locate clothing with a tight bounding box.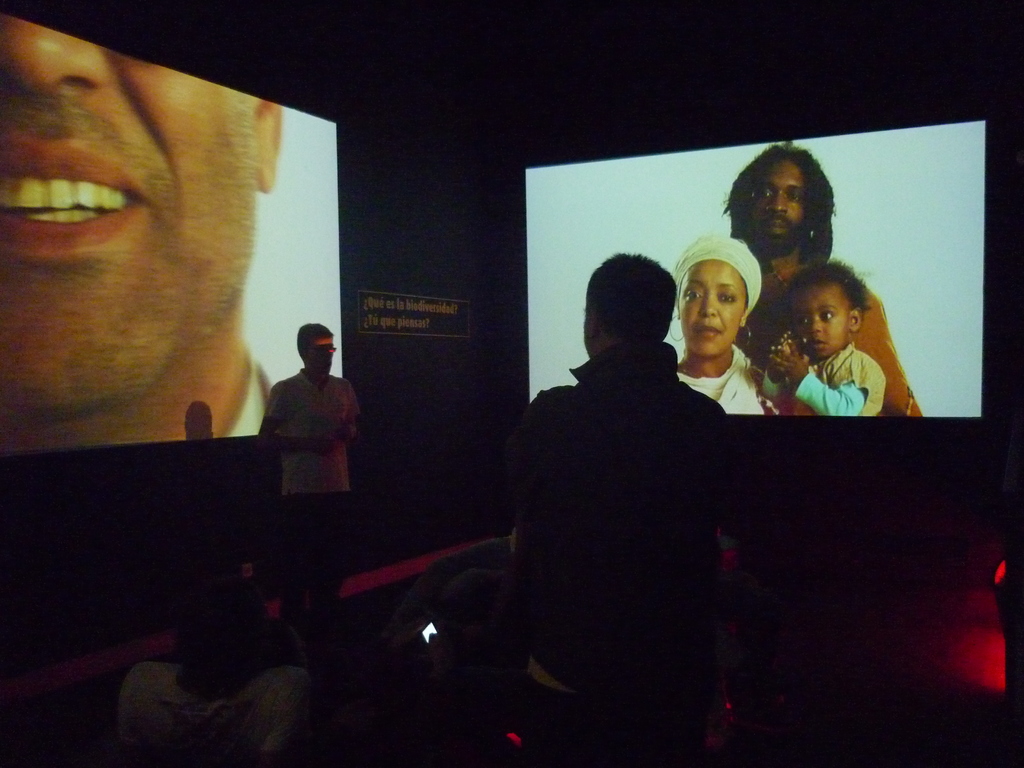
region(495, 254, 755, 748).
